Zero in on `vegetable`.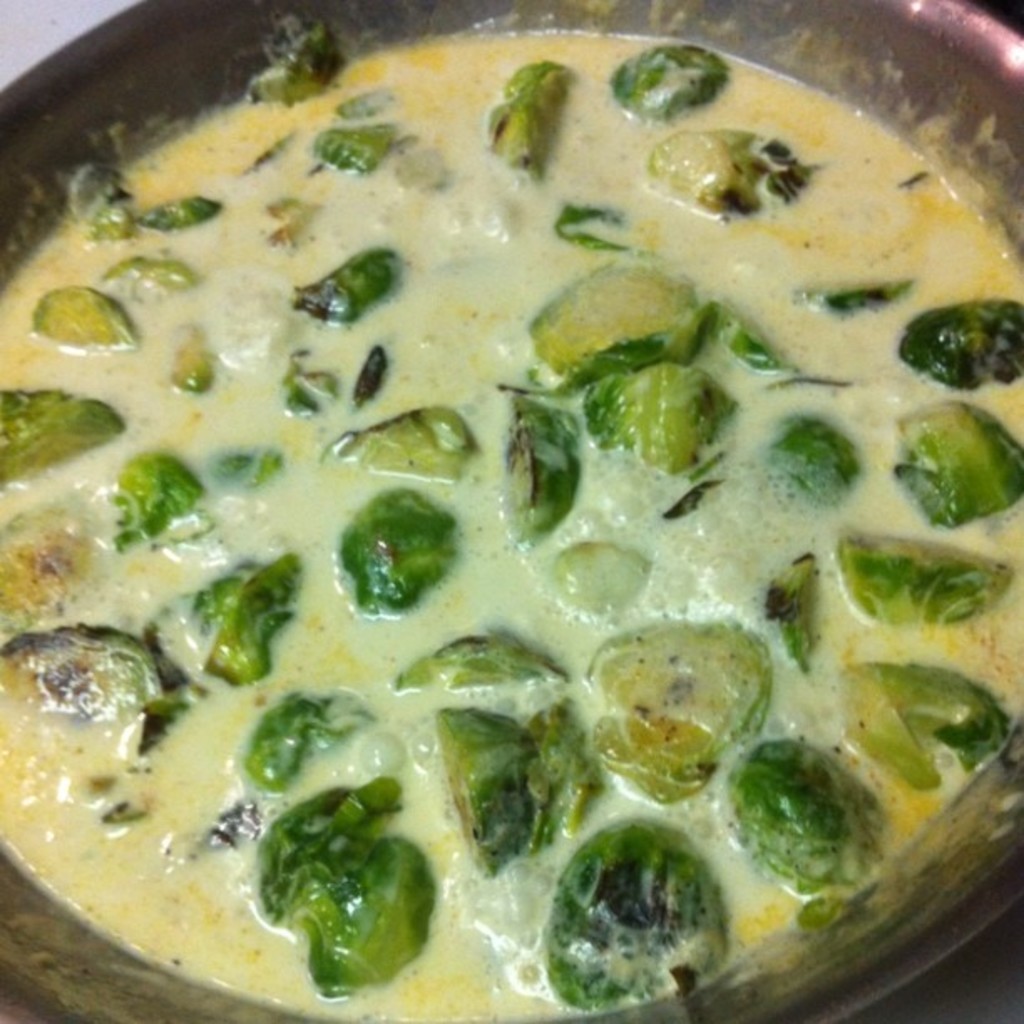
Zeroed in: crop(532, 825, 728, 1006).
